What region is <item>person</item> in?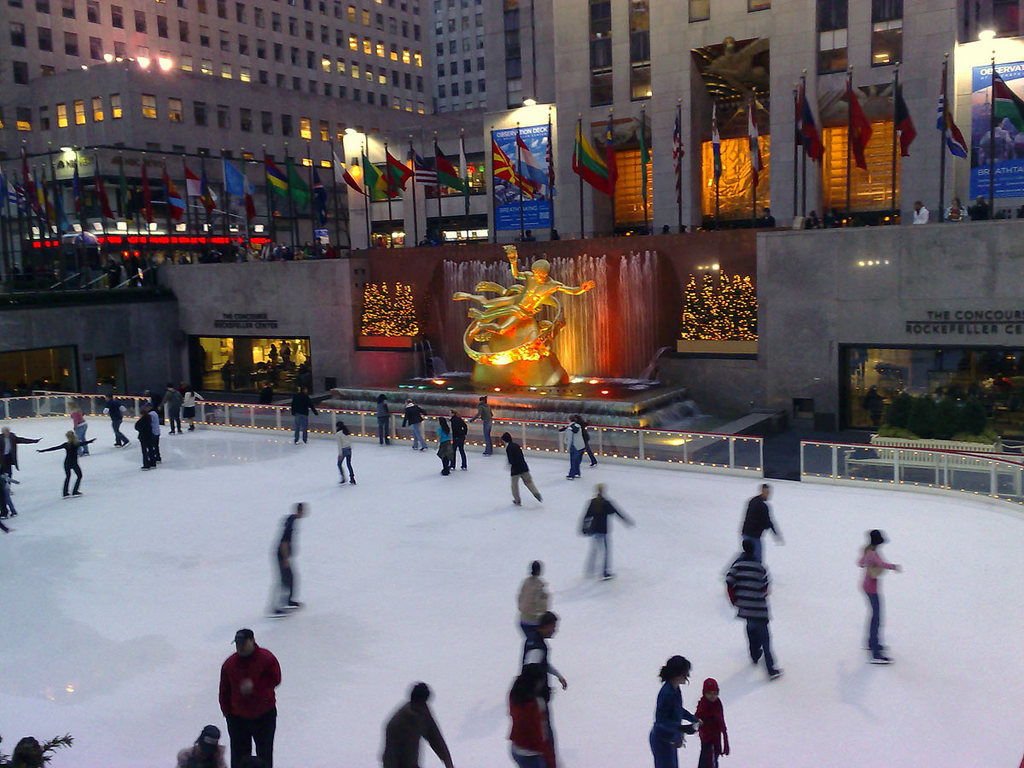
{"x1": 268, "y1": 495, "x2": 311, "y2": 614}.
